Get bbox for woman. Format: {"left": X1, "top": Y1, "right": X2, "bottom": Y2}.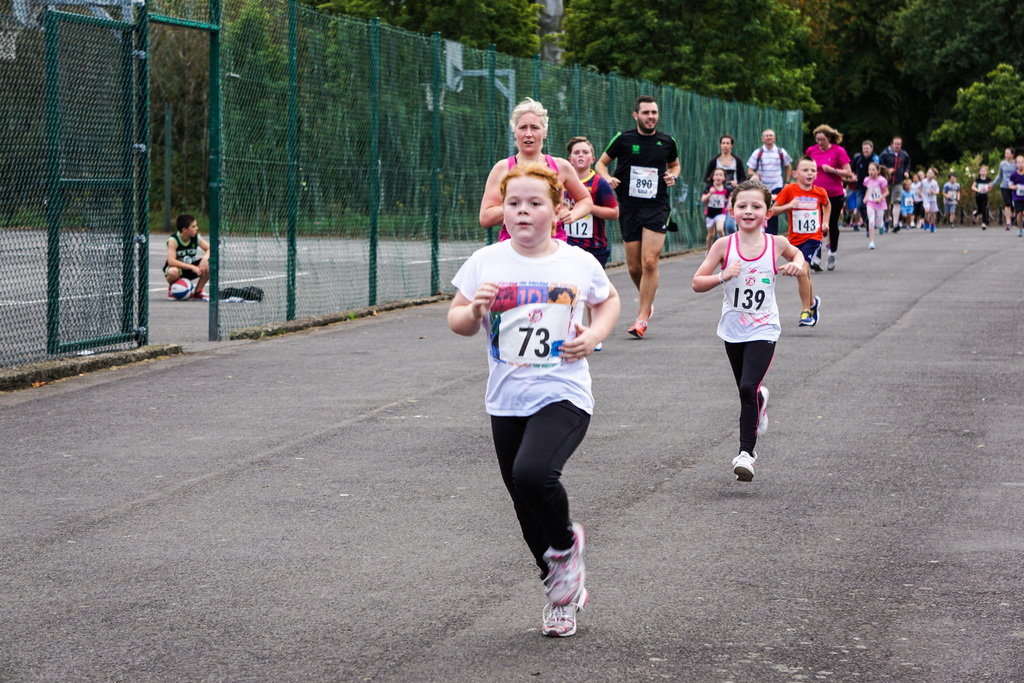
{"left": 993, "top": 145, "right": 1016, "bottom": 230}.
